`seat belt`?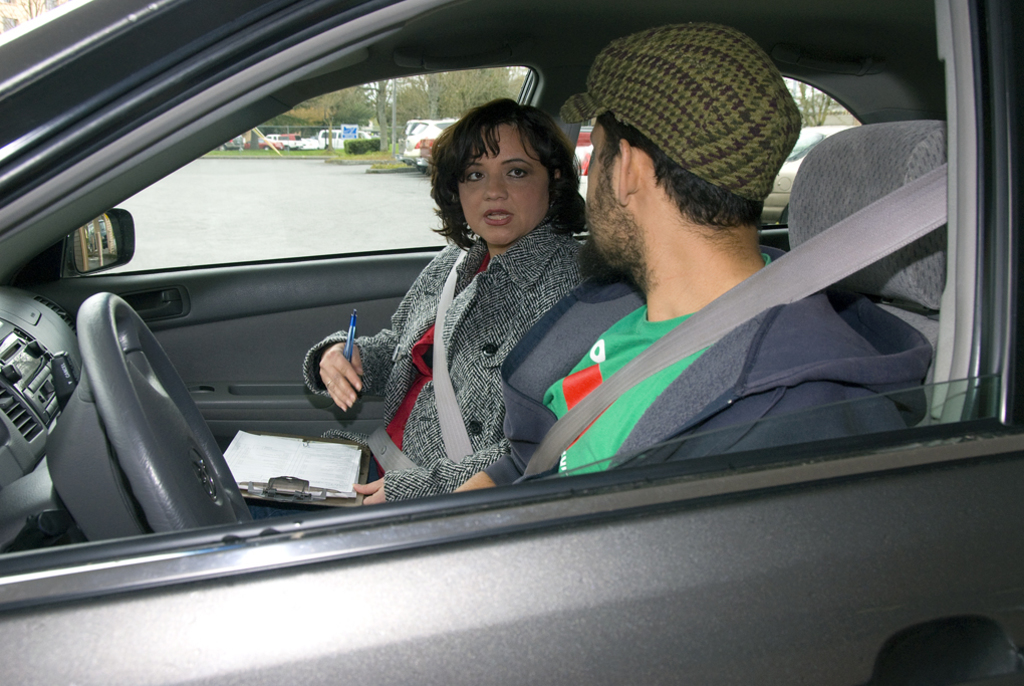
510 164 952 482
